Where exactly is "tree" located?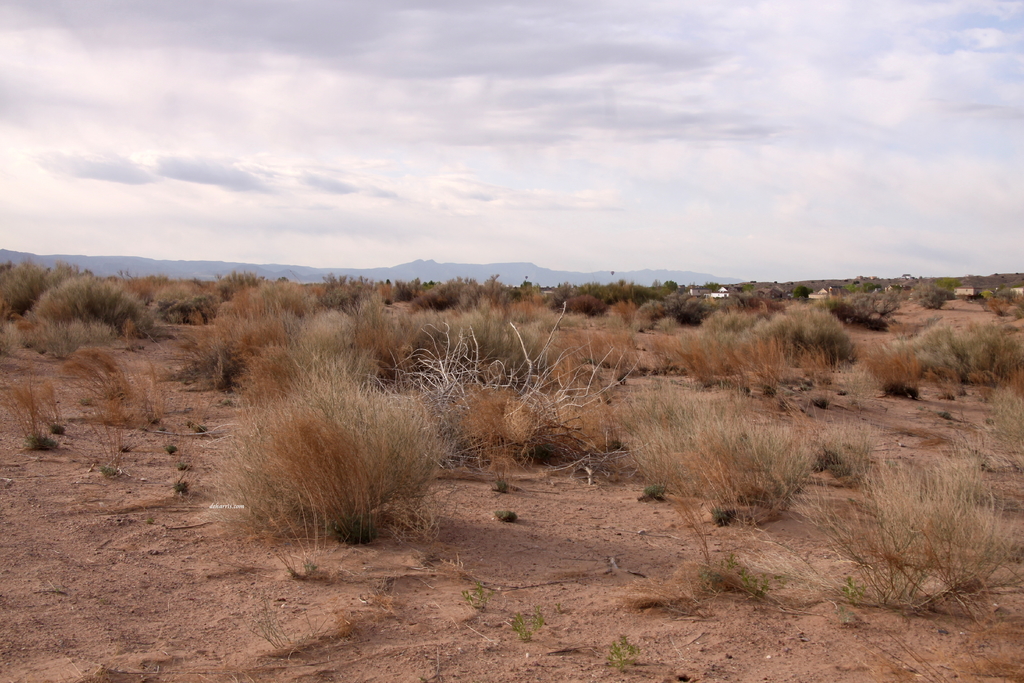
Its bounding box is {"x1": 515, "y1": 281, "x2": 536, "y2": 288}.
